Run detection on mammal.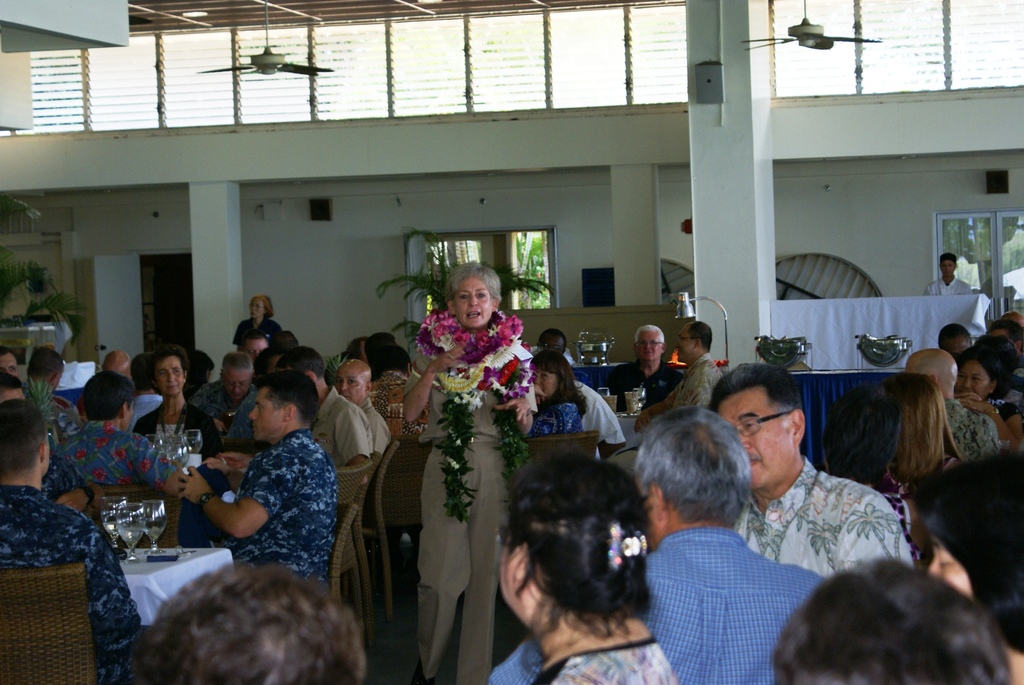
Result: 175 372 347 588.
